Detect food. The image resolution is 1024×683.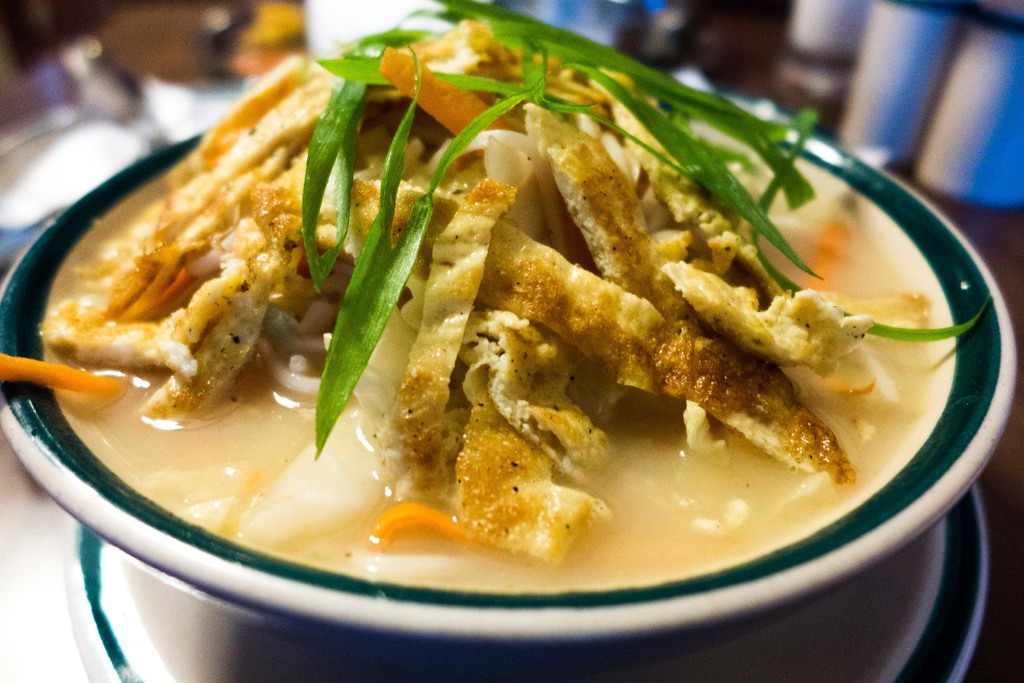
crop(0, 0, 995, 597).
